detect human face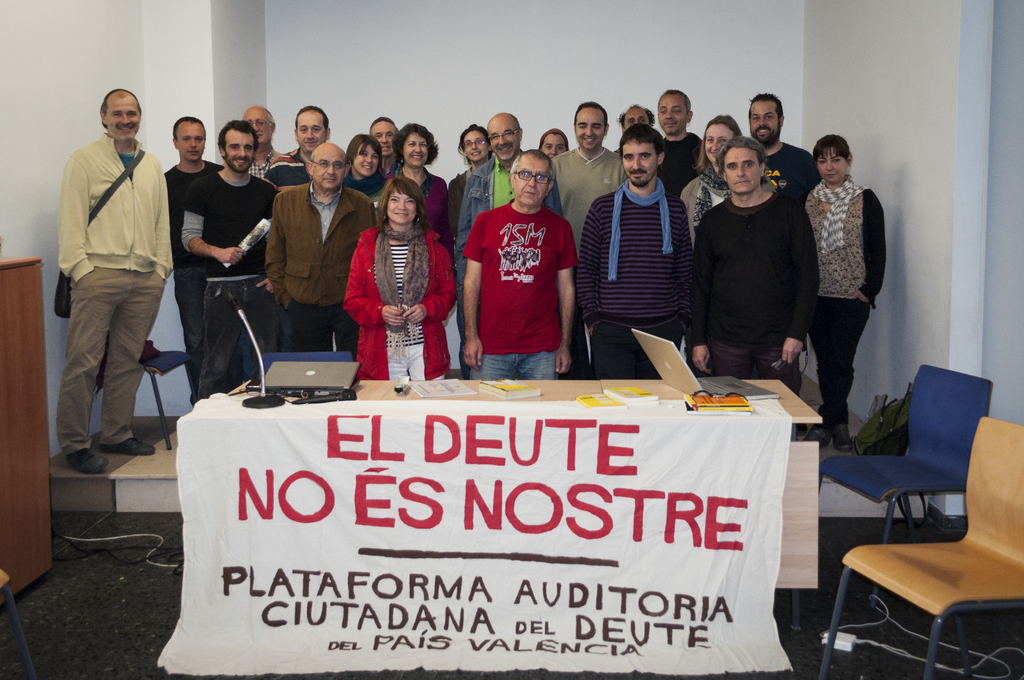
<bbox>225, 131, 253, 174</bbox>
